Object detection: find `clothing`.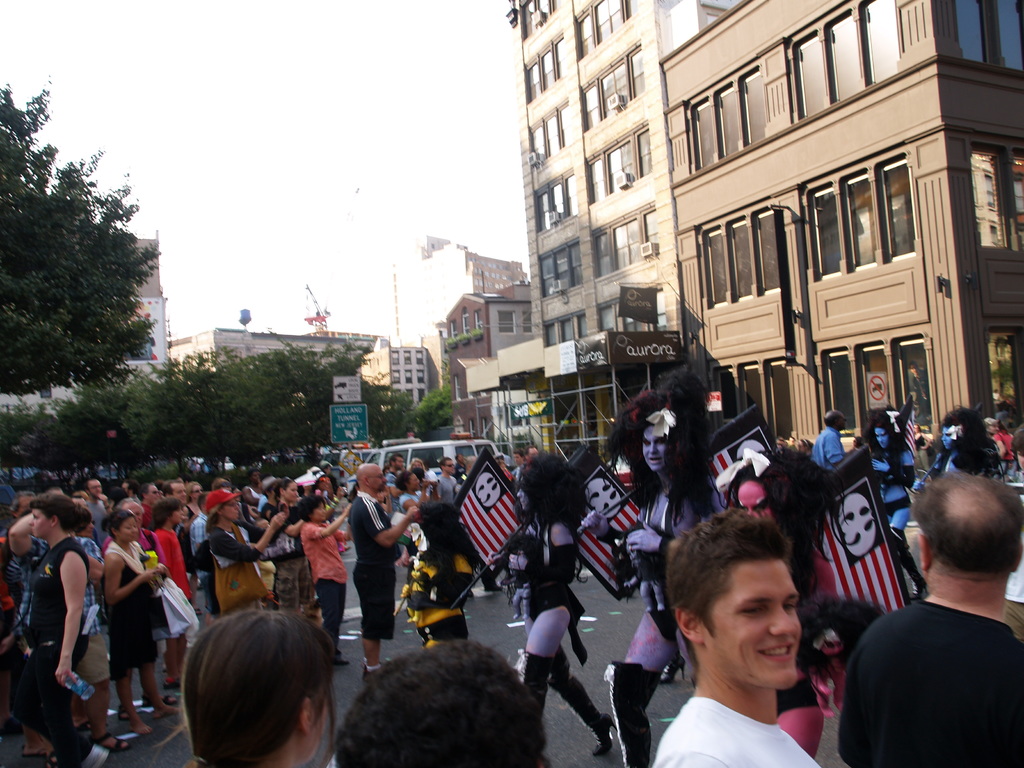
crop(836, 594, 1023, 764).
